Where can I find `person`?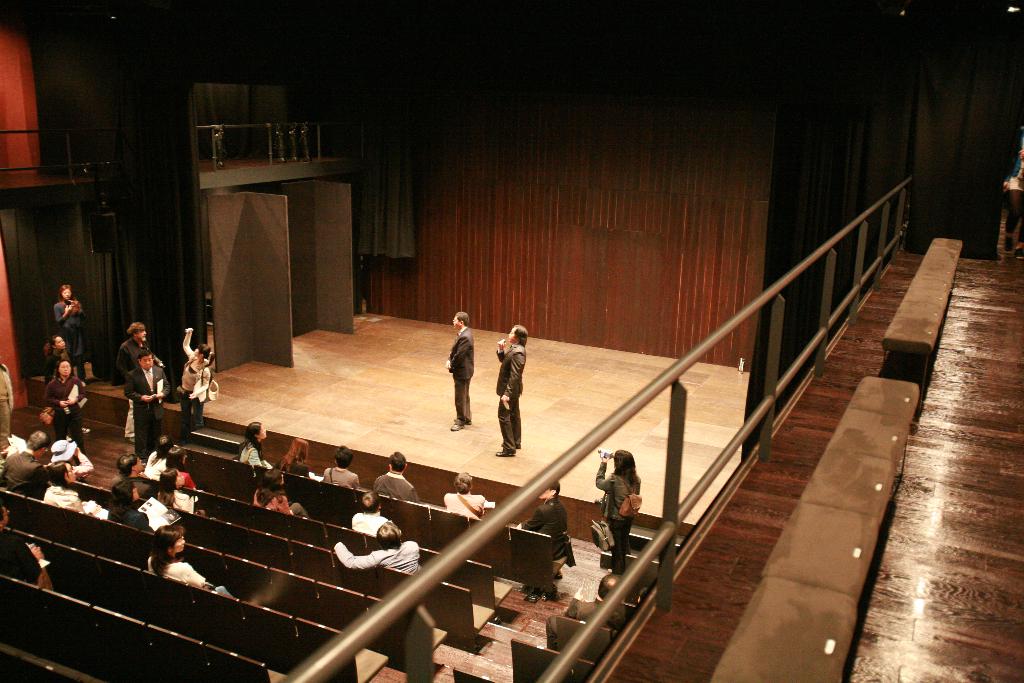
You can find it at crop(274, 436, 317, 477).
